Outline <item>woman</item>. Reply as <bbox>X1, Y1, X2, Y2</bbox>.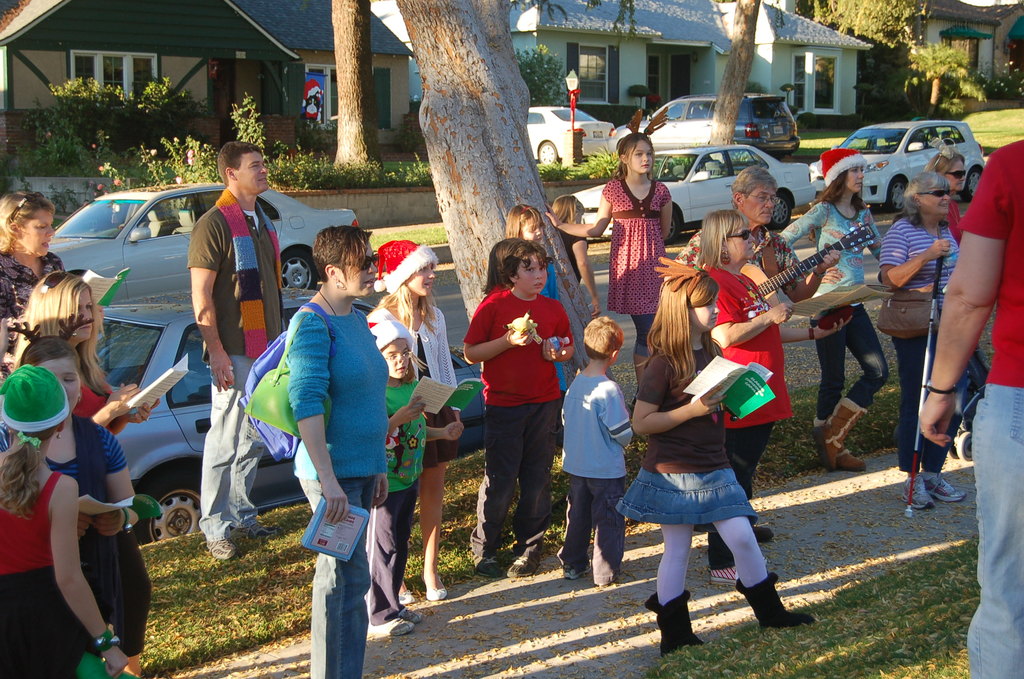
<bbox>924, 141, 968, 238</bbox>.
